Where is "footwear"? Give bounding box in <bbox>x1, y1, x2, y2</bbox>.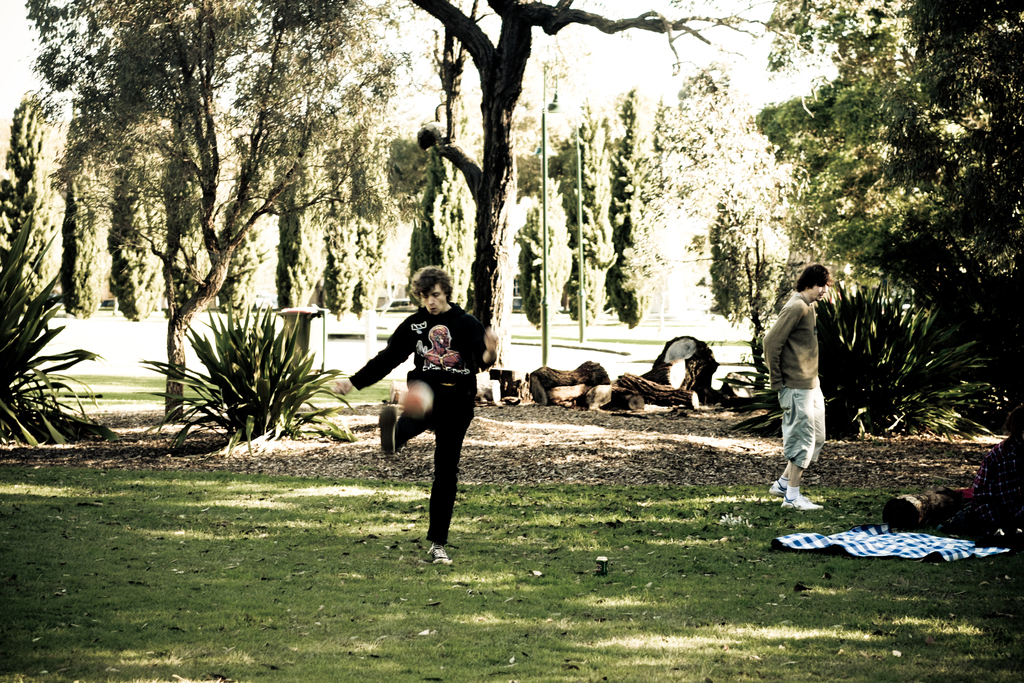
<bbox>380, 404, 396, 454</bbox>.
